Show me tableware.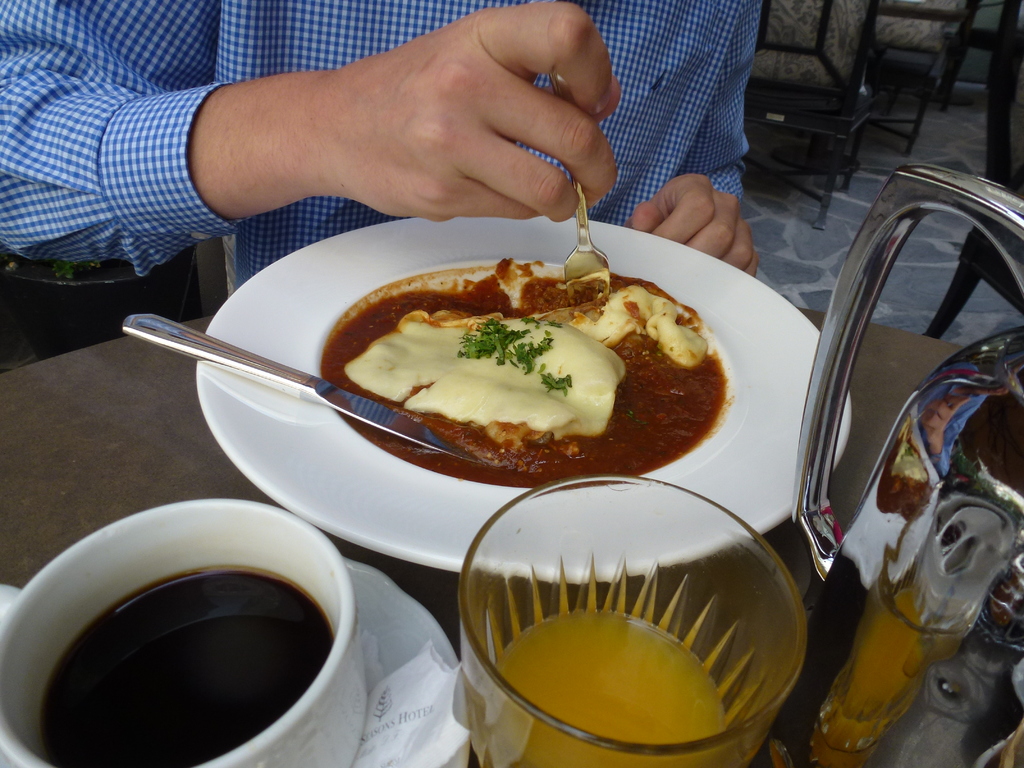
tableware is here: bbox=[185, 202, 851, 575].
